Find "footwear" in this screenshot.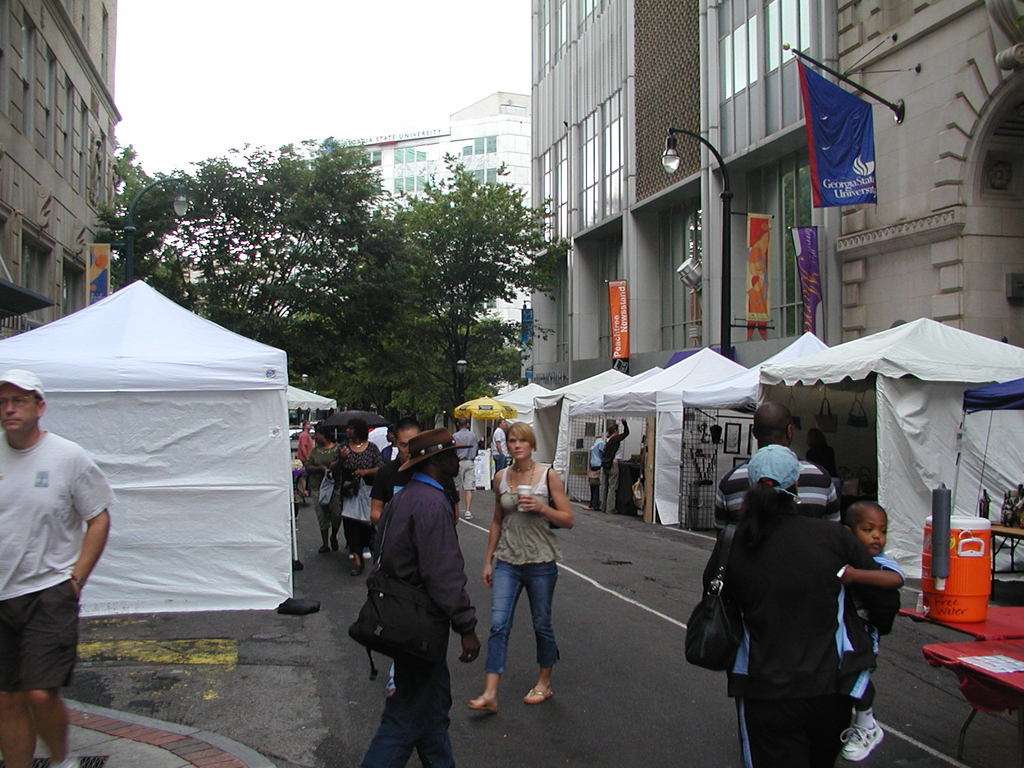
The bounding box for "footwear" is {"x1": 329, "y1": 535, "x2": 340, "y2": 552}.
